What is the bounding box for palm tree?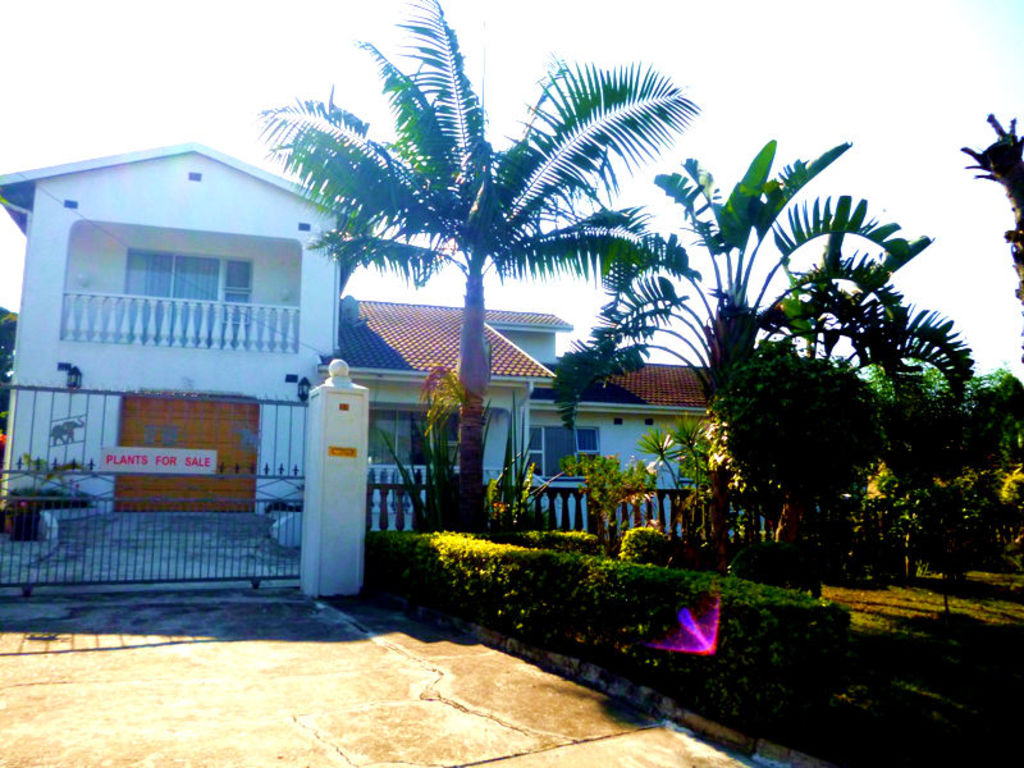
(268, 36, 682, 434).
